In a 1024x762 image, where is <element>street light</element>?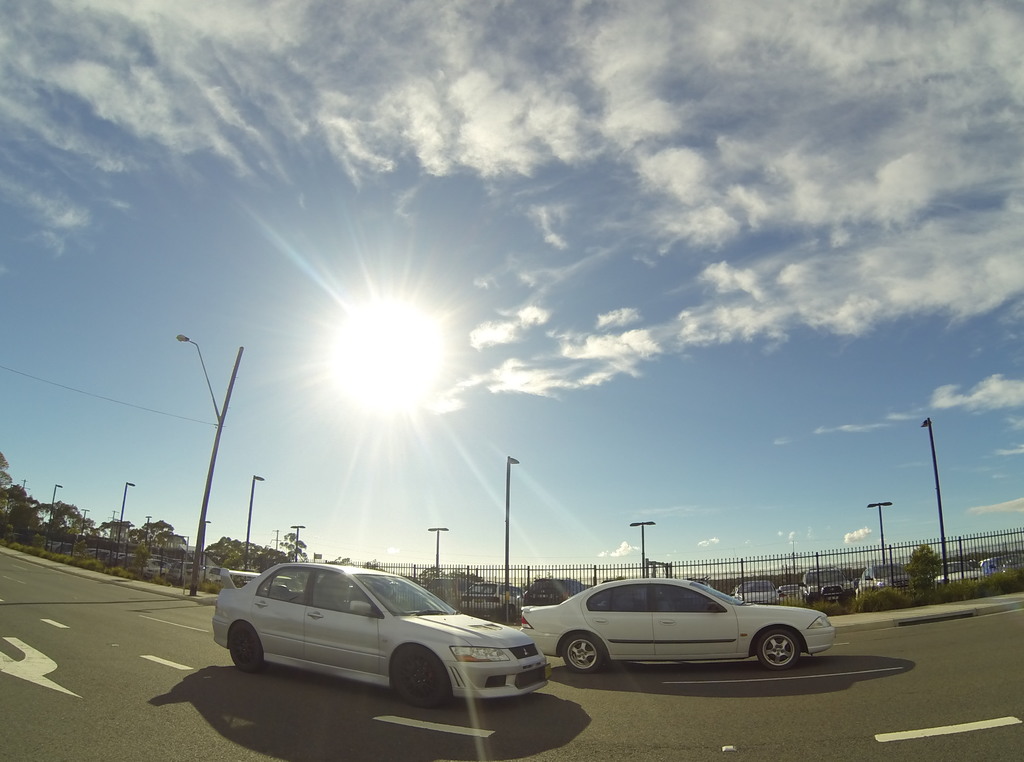
bbox=[502, 451, 522, 622].
